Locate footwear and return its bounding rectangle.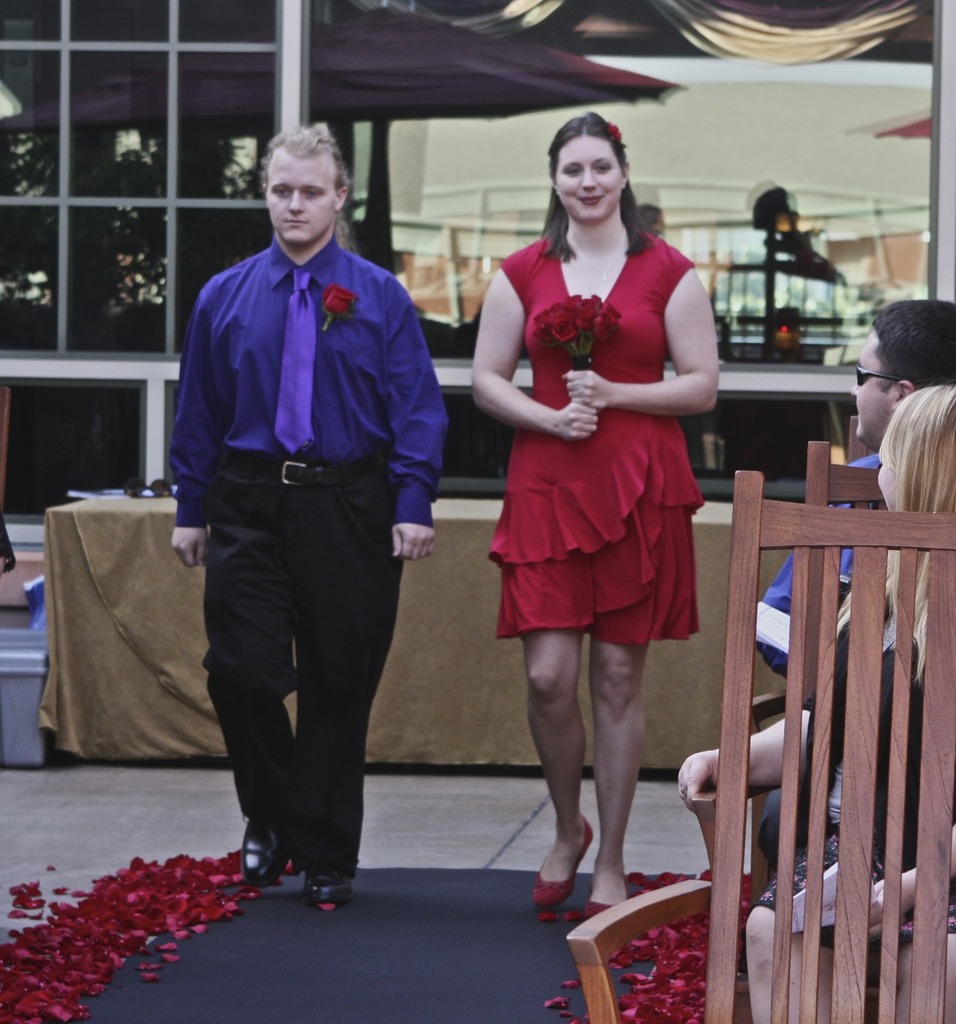
[left=529, top=808, right=597, bottom=909].
